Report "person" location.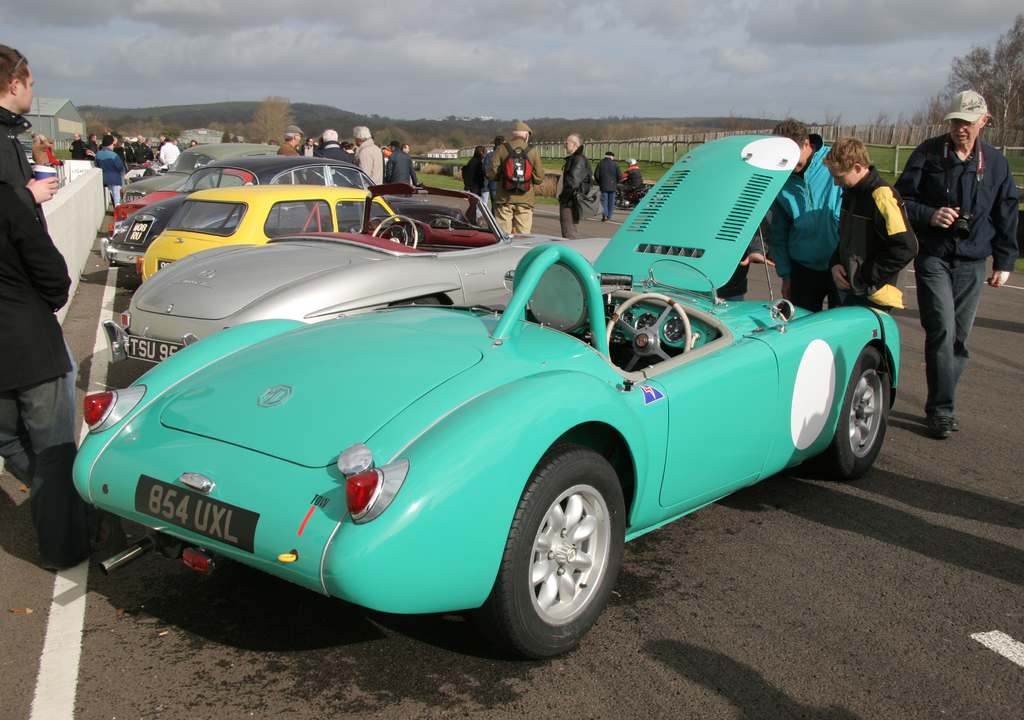
Report: 383 130 425 197.
